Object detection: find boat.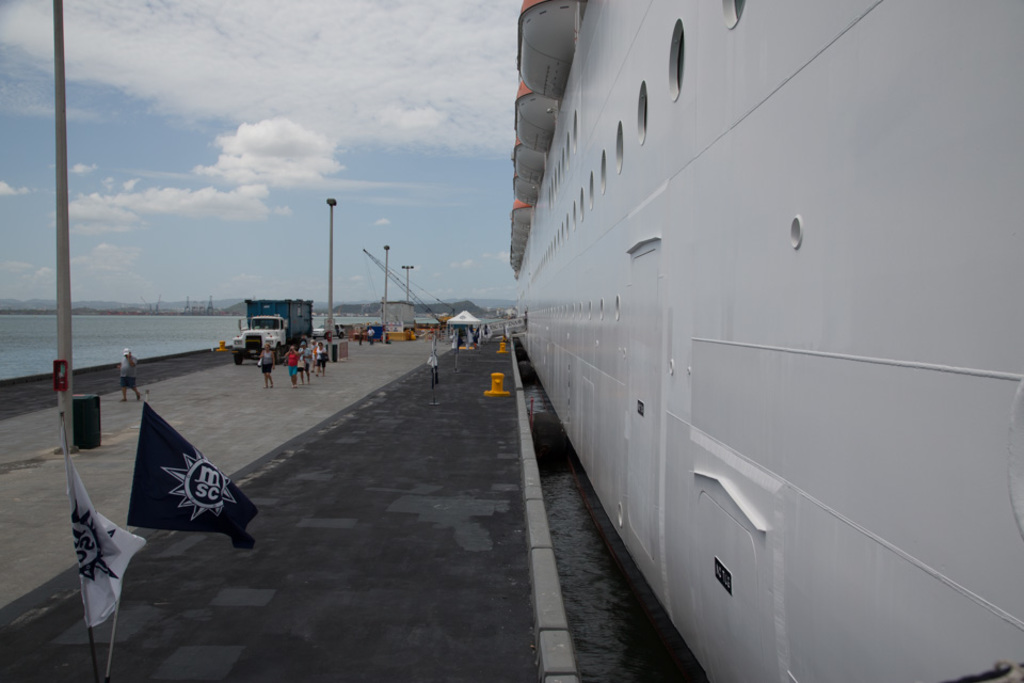
region(466, 21, 1018, 640).
